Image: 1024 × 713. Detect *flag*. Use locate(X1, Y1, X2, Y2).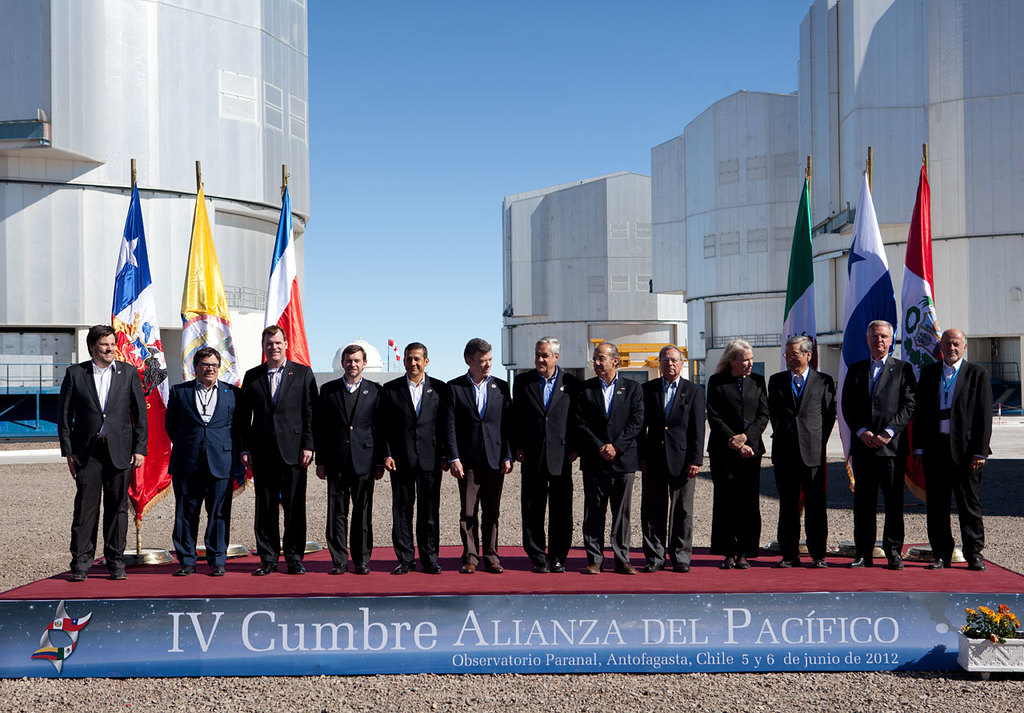
locate(894, 162, 946, 503).
